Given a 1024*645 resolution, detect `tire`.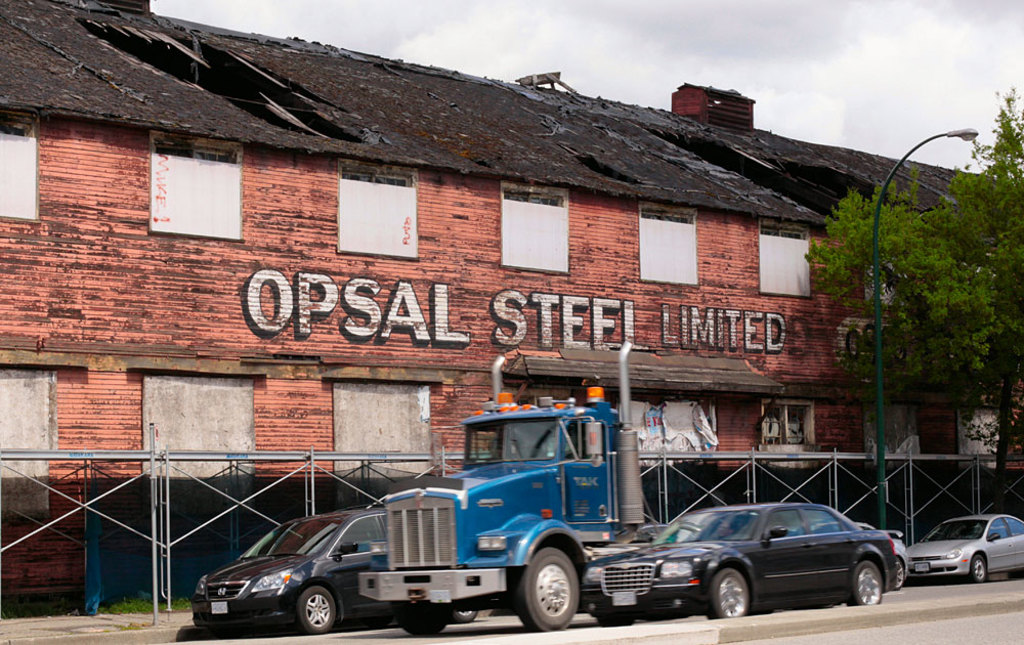
pyautogui.locateOnScreen(970, 552, 990, 583).
